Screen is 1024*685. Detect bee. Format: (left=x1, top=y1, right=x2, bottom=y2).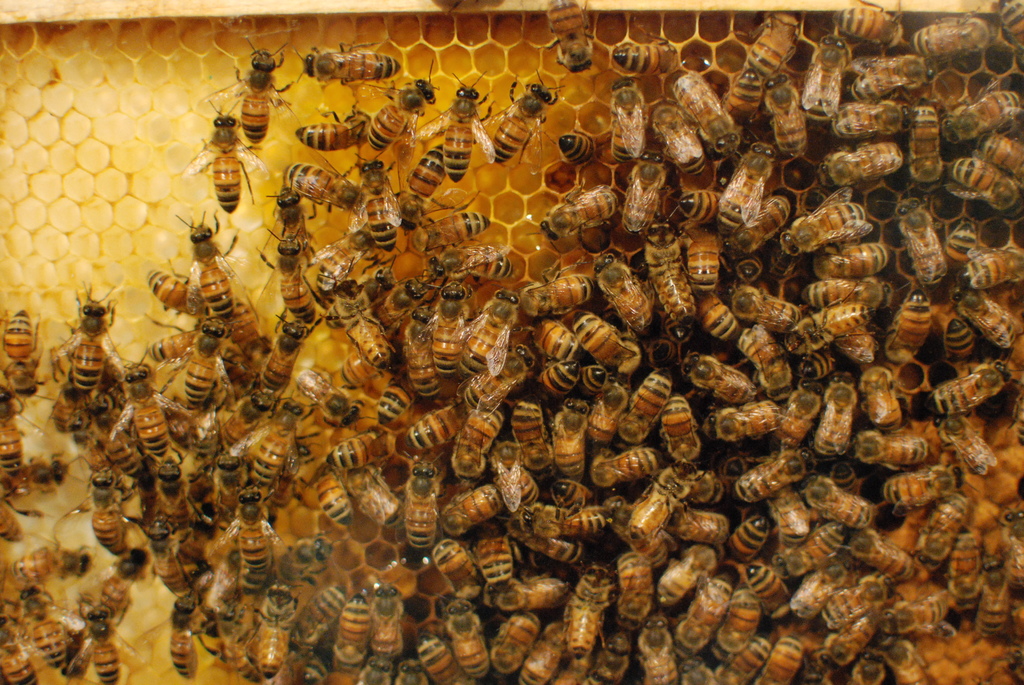
(left=516, top=264, right=595, bottom=318).
